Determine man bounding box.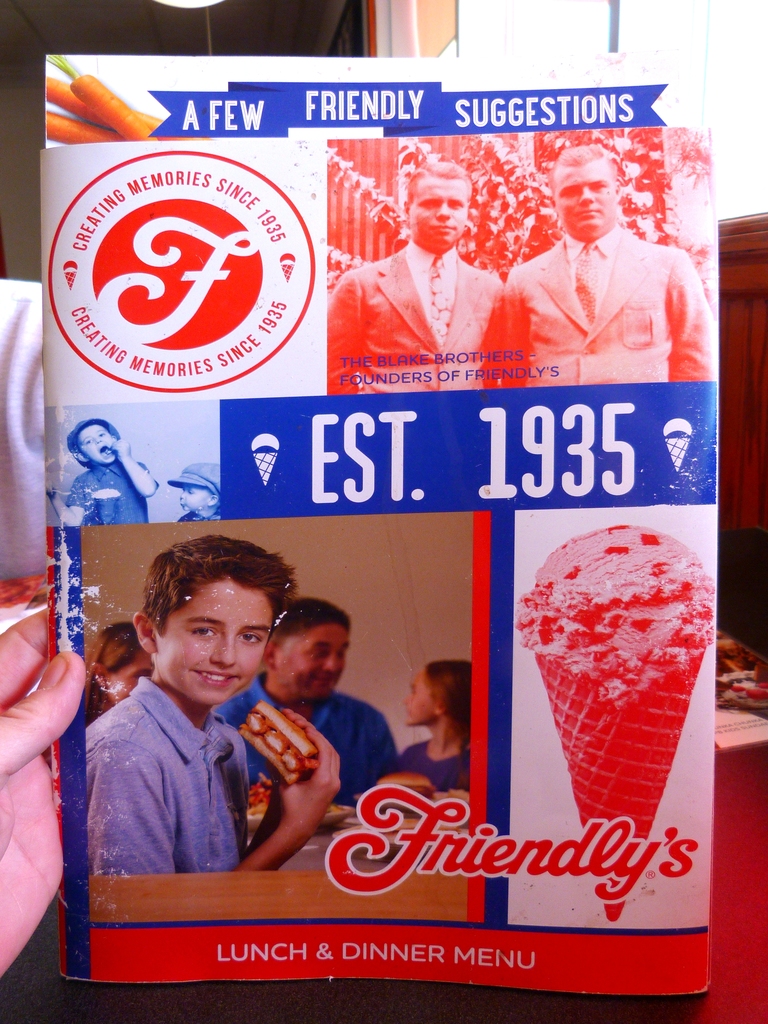
Determined: l=317, t=157, r=498, b=384.
